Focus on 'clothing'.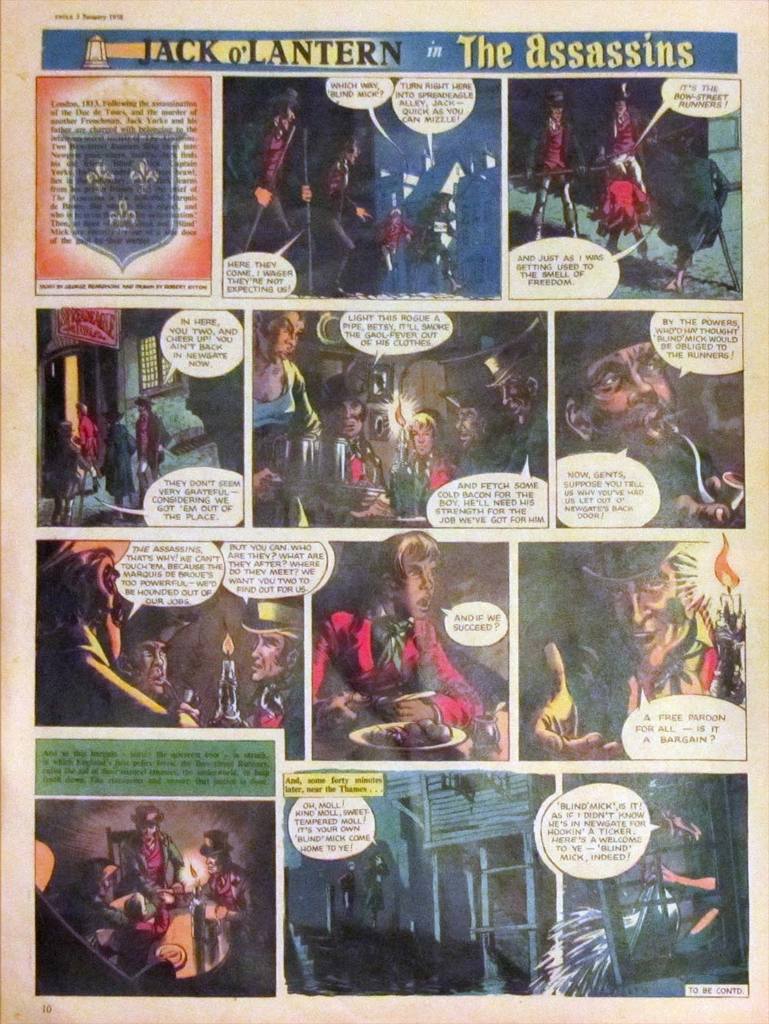
Focused at {"x1": 561, "y1": 437, "x2": 718, "y2": 524}.
